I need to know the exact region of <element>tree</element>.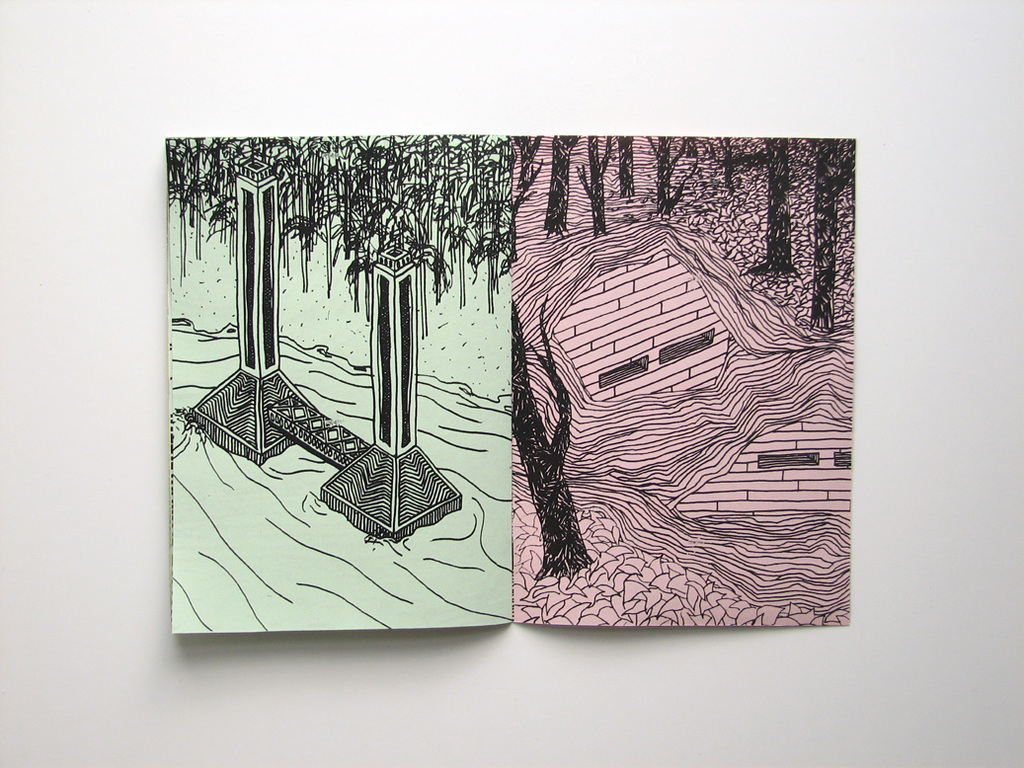
Region: {"x1": 509, "y1": 303, "x2": 591, "y2": 585}.
